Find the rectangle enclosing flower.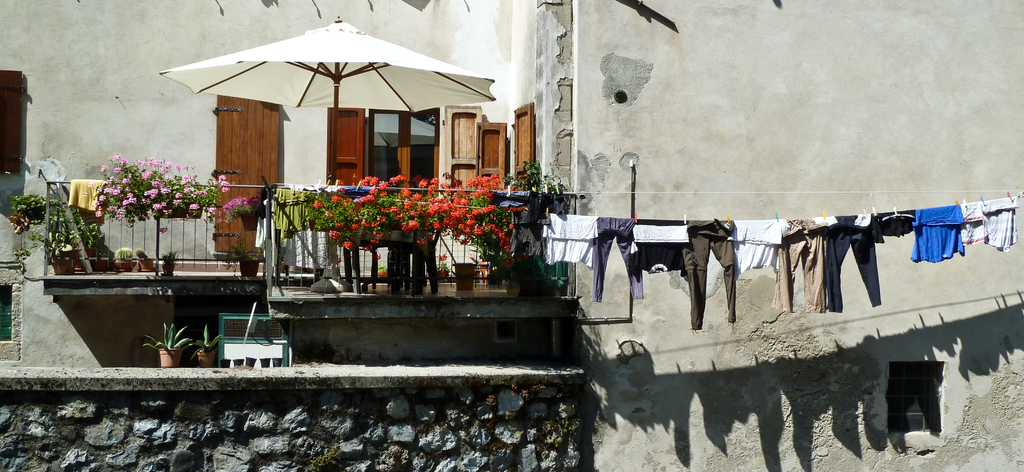
left=310, top=197, right=323, bottom=209.
